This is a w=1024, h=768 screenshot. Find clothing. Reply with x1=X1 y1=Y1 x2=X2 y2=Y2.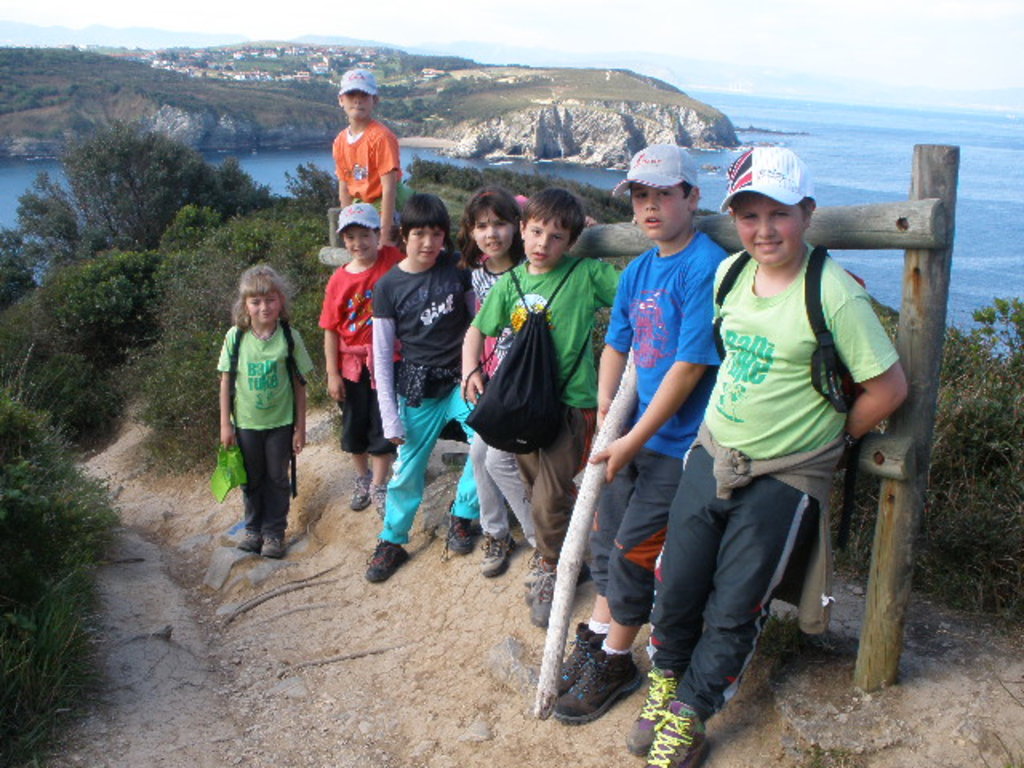
x1=603 y1=232 x2=731 y2=627.
